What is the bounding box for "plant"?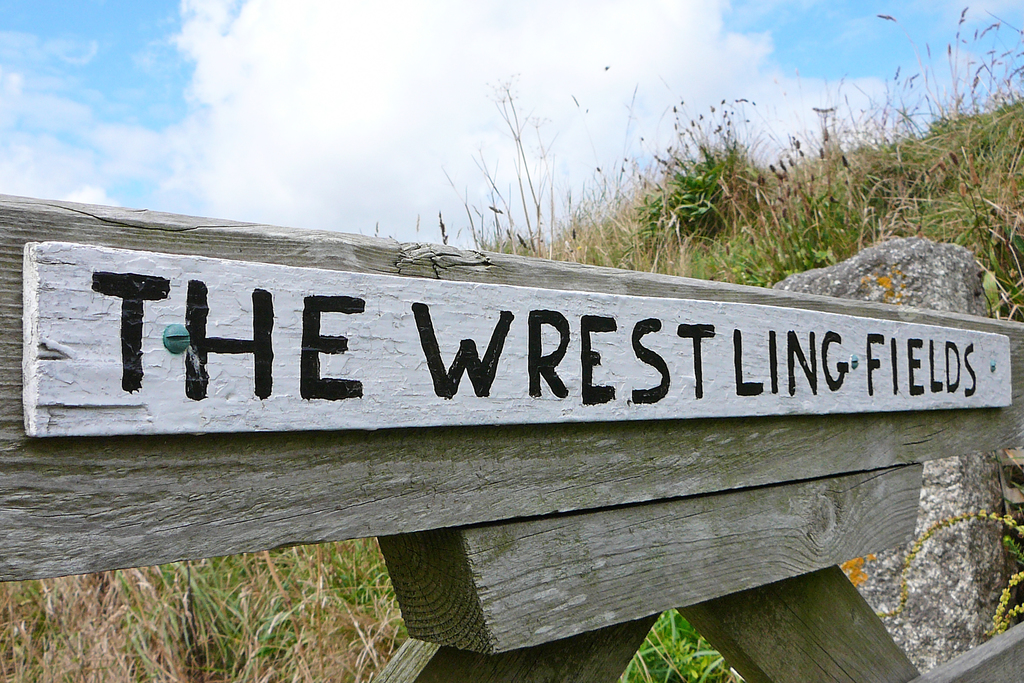
BBox(632, 82, 776, 231).
